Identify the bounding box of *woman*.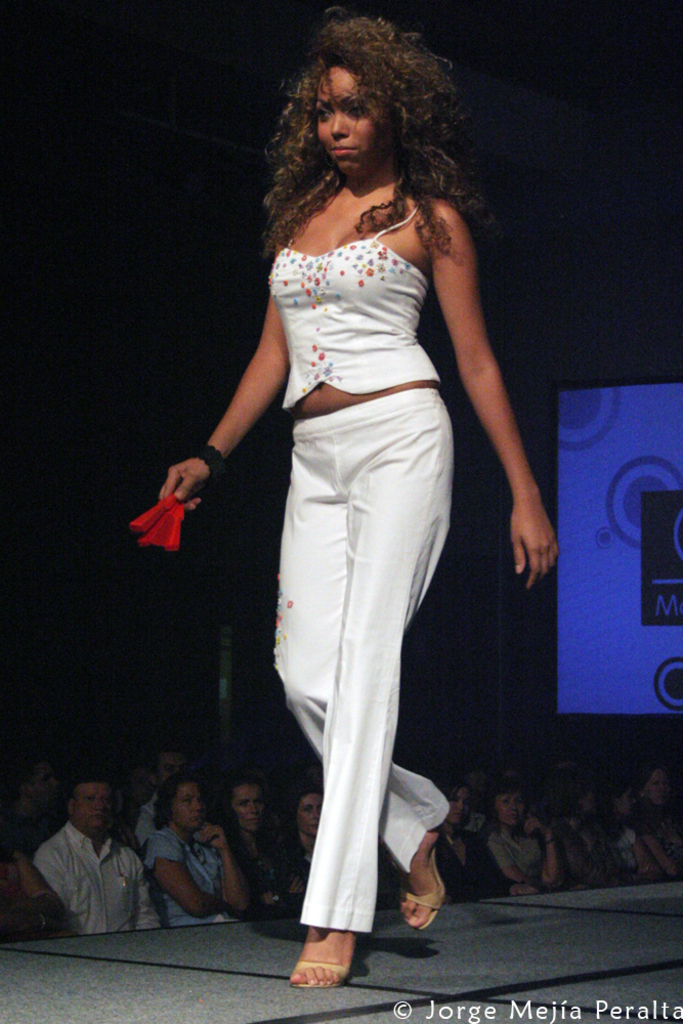
bbox(195, 39, 518, 967).
